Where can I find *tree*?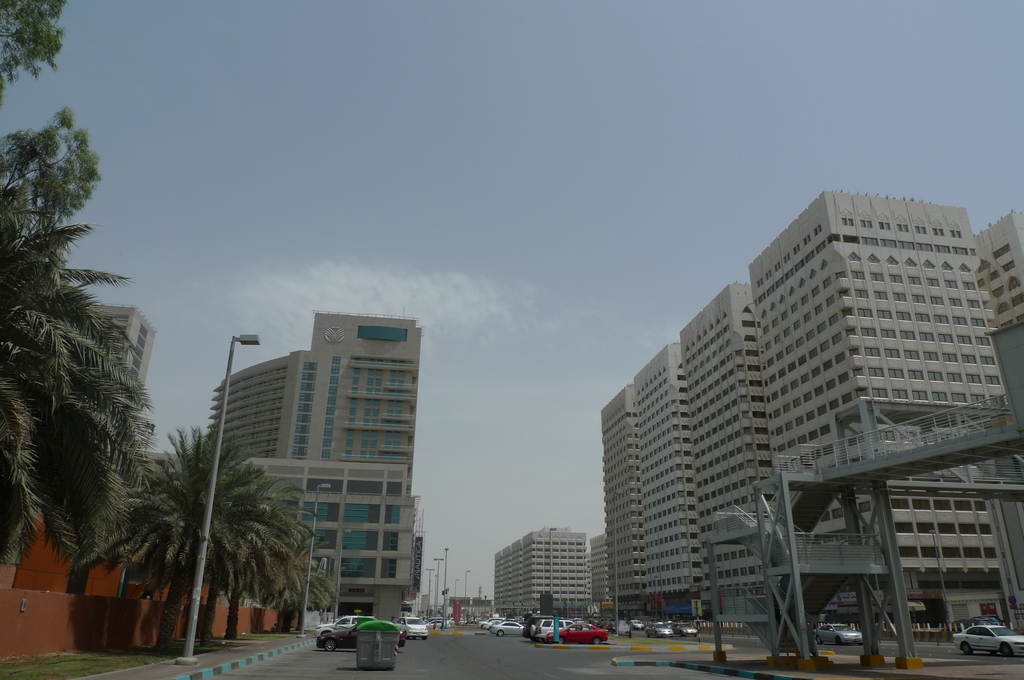
You can find it at 0, 108, 159, 550.
